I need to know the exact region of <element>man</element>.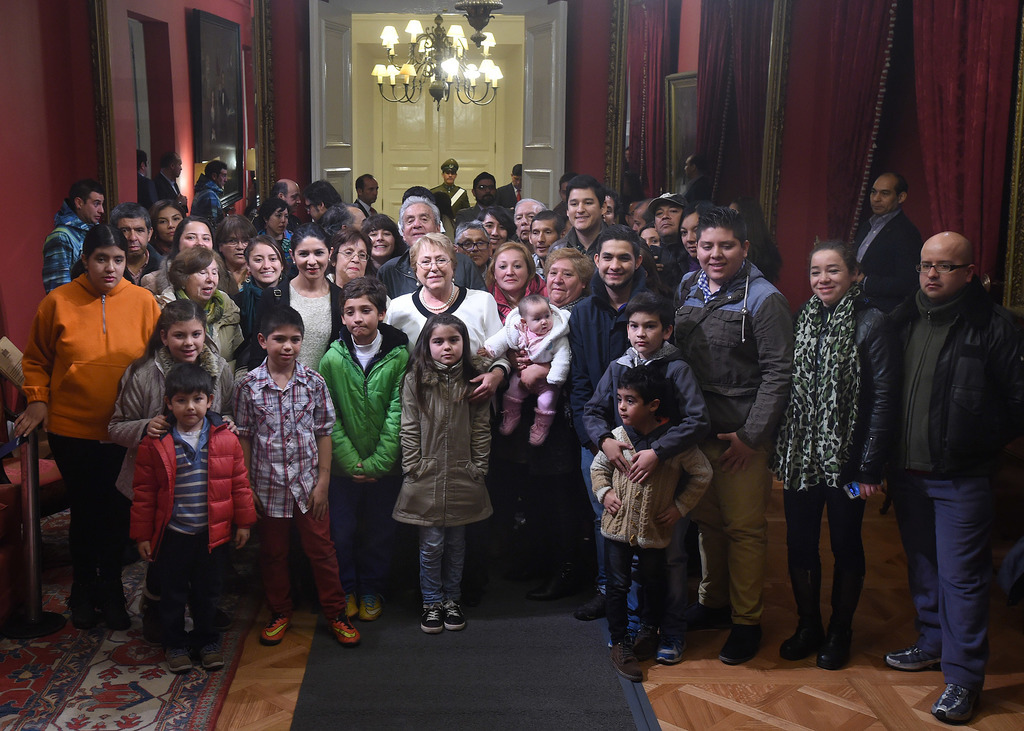
Region: left=355, top=172, right=380, bottom=216.
